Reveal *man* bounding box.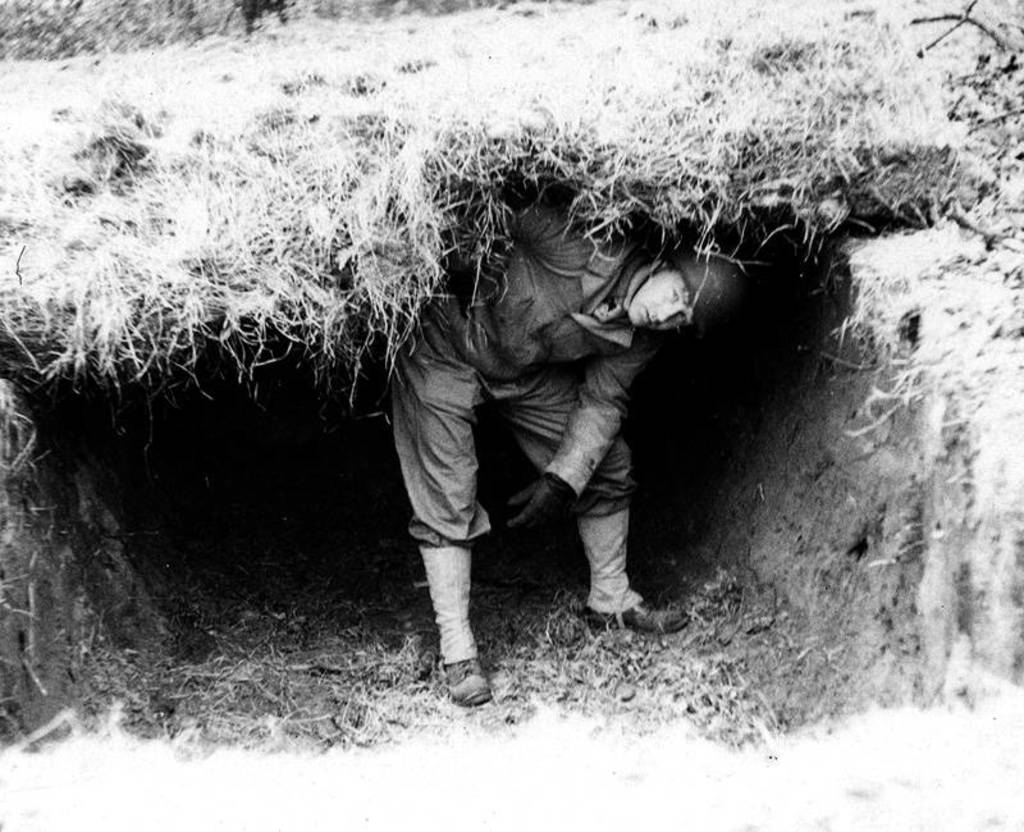
Revealed: bbox(347, 189, 719, 655).
